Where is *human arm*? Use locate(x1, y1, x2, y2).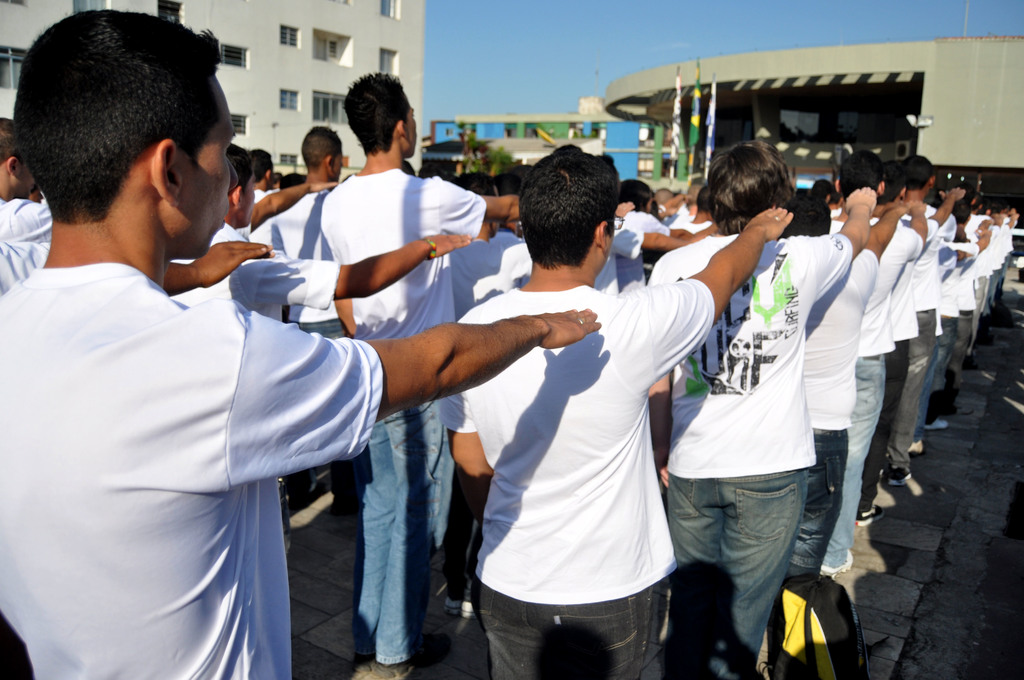
locate(927, 187, 967, 238).
